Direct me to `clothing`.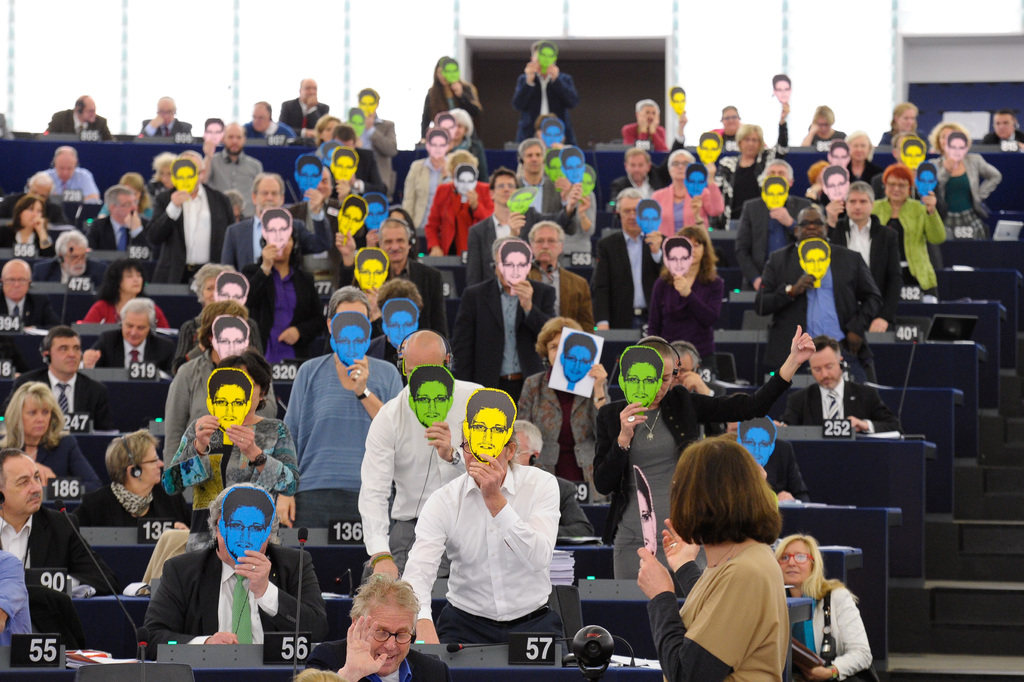
Direction: <region>873, 187, 947, 299</region>.
